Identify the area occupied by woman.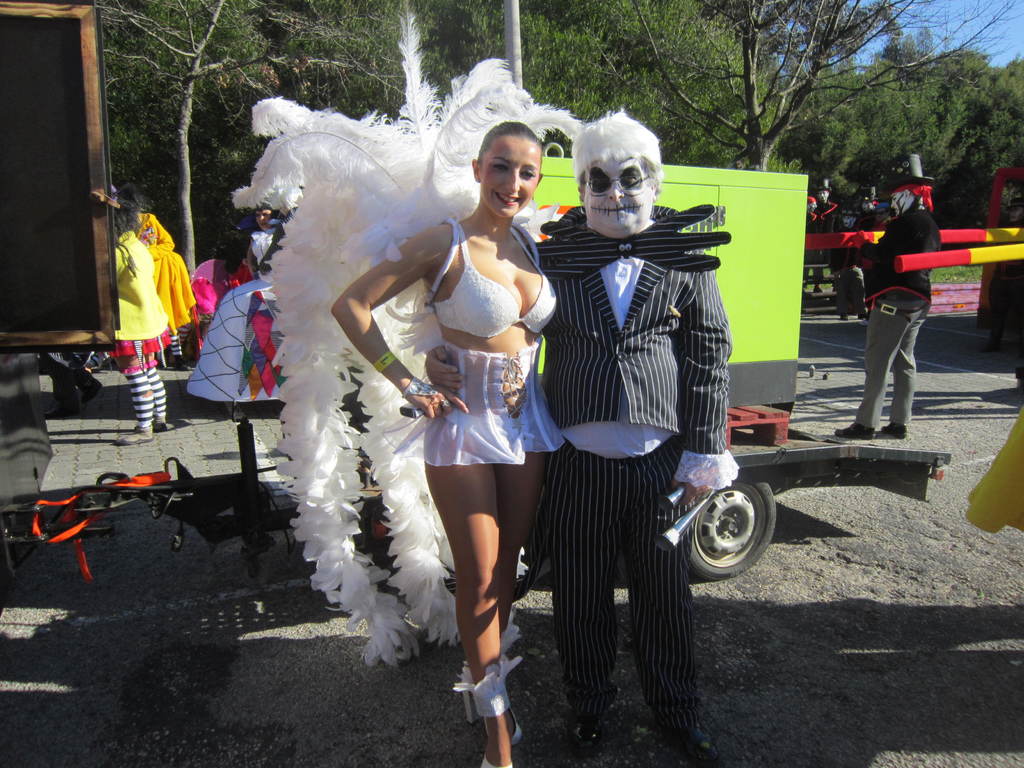
Area: [108,198,168,445].
